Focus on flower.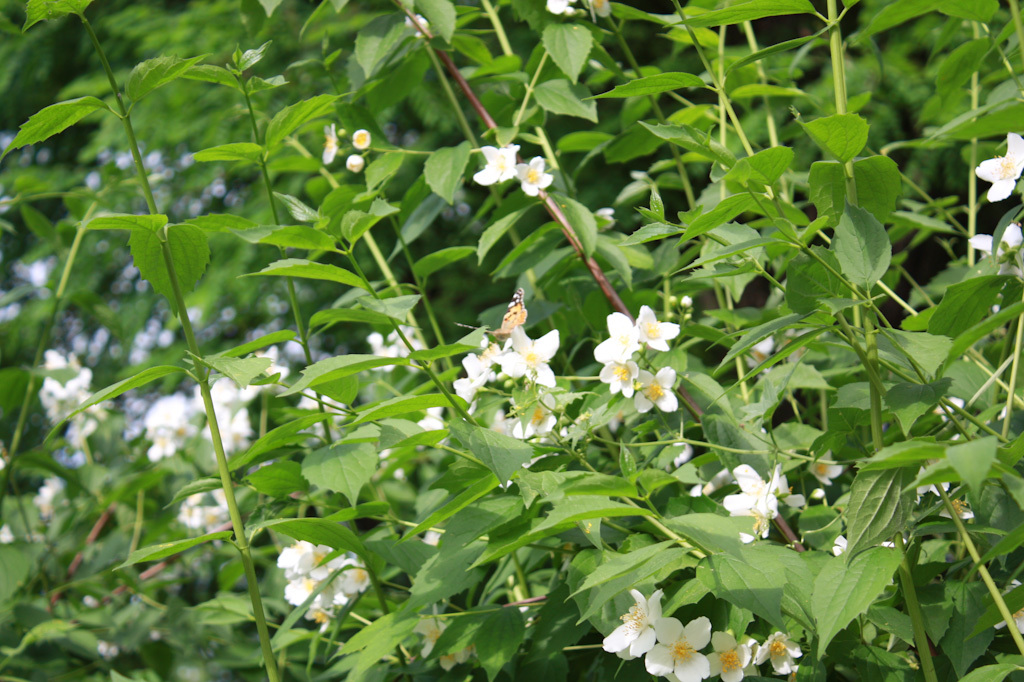
Focused at BBox(782, 329, 830, 376).
